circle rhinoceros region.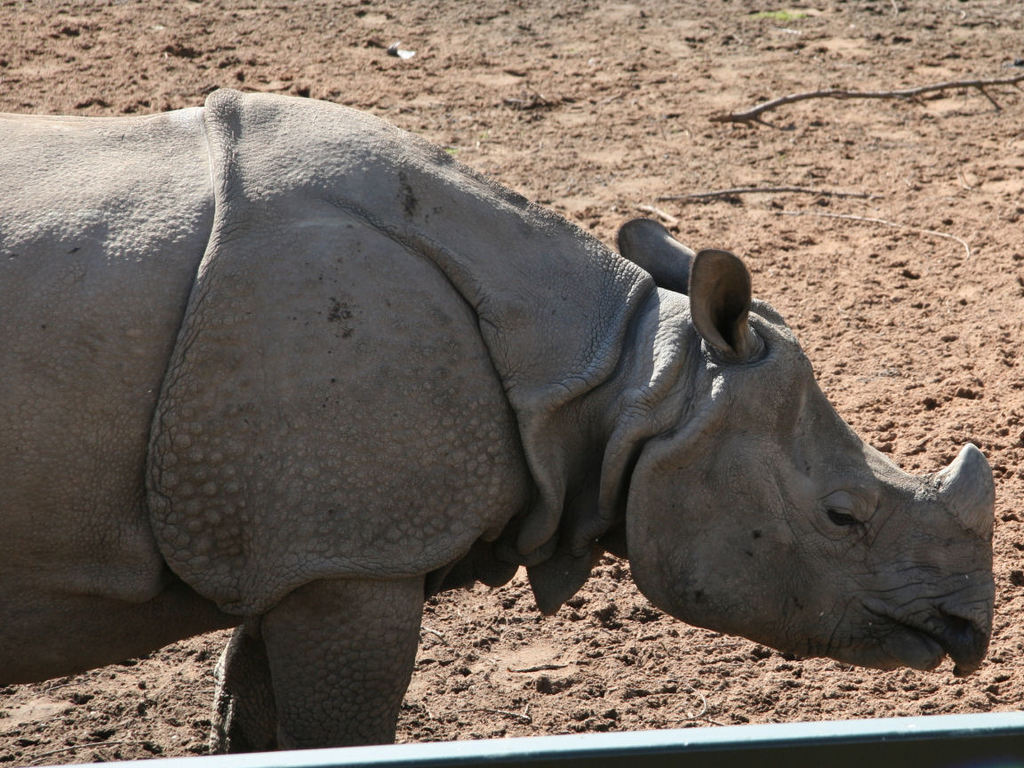
Region: crop(0, 71, 1008, 751).
